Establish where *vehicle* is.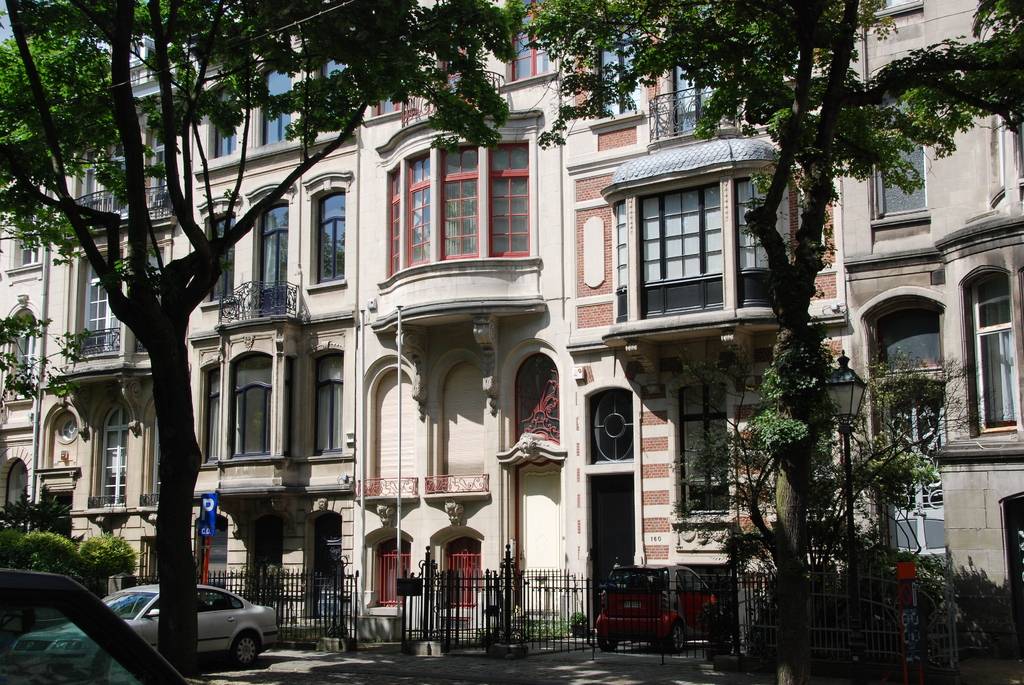
Established at 3/578/281/684.
